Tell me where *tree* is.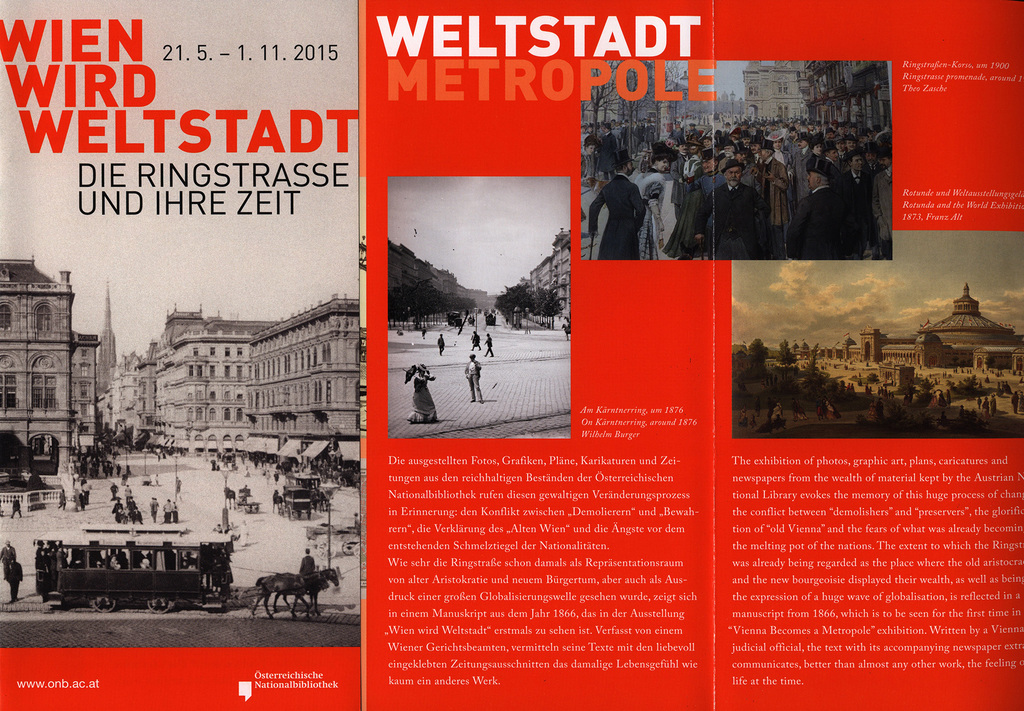
*tree* is at [756,339,771,366].
